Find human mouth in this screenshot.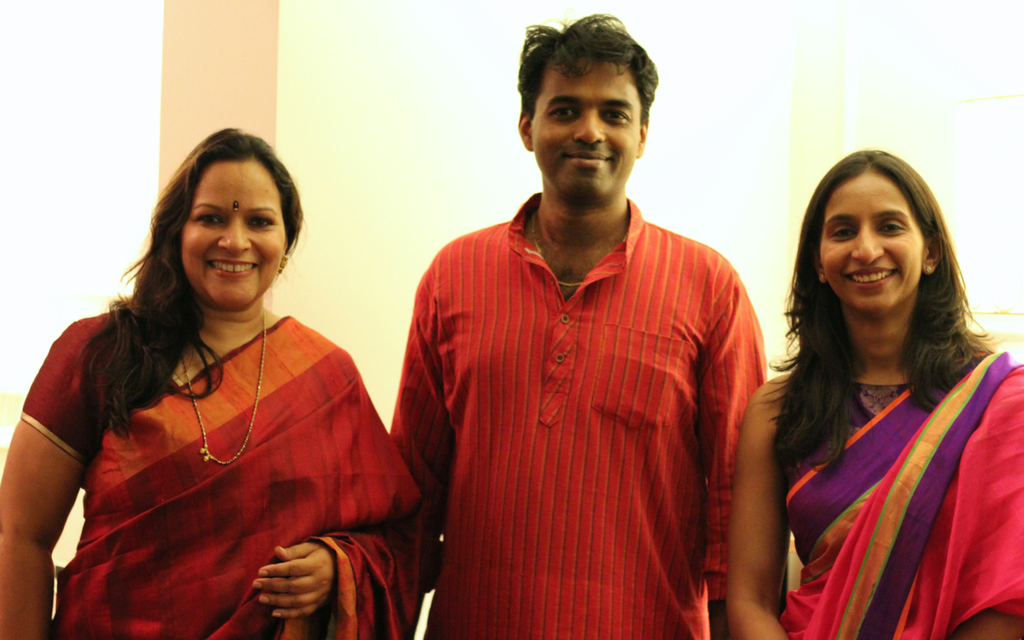
The bounding box for human mouth is (left=566, top=148, right=614, bottom=168).
